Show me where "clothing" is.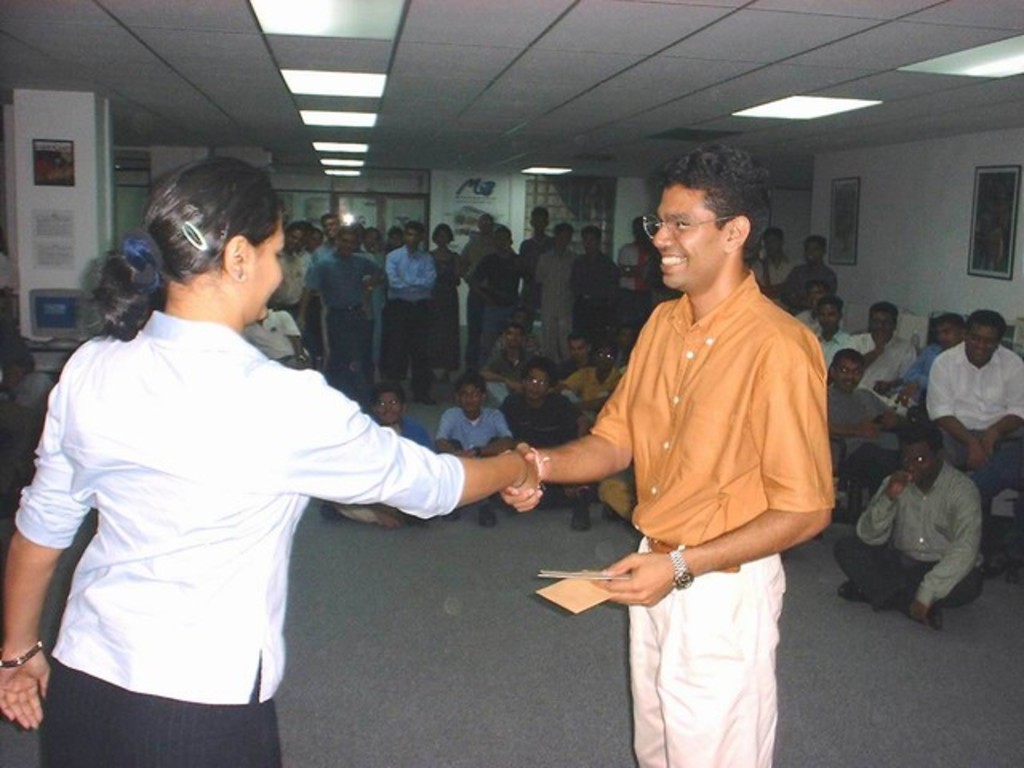
"clothing" is at rect(907, 336, 941, 390).
